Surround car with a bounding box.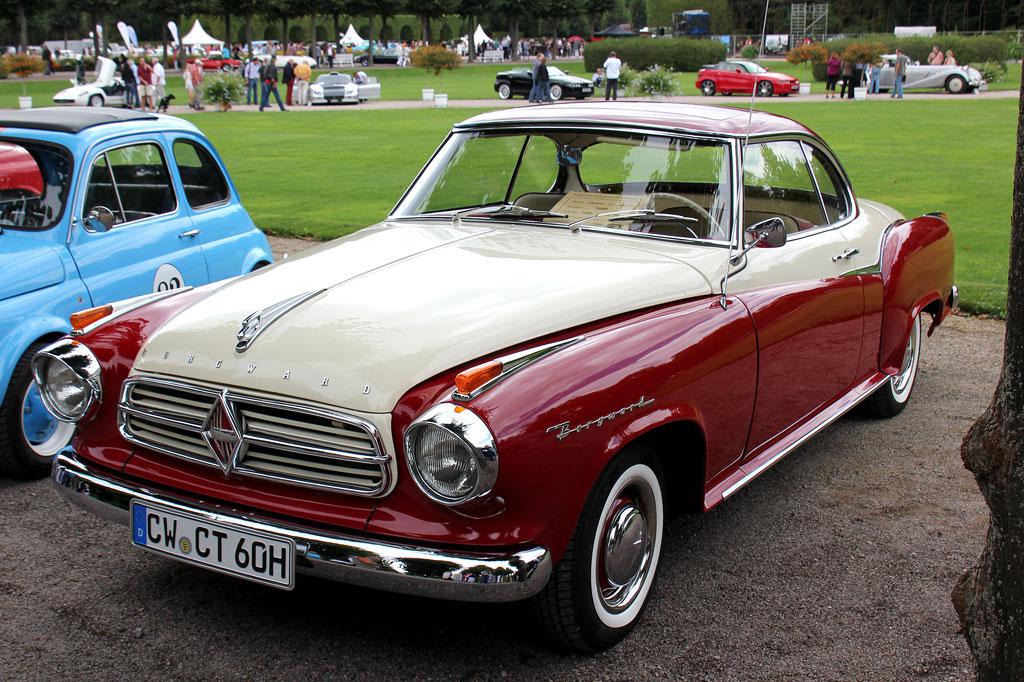
select_region(50, 115, 954, 649).
